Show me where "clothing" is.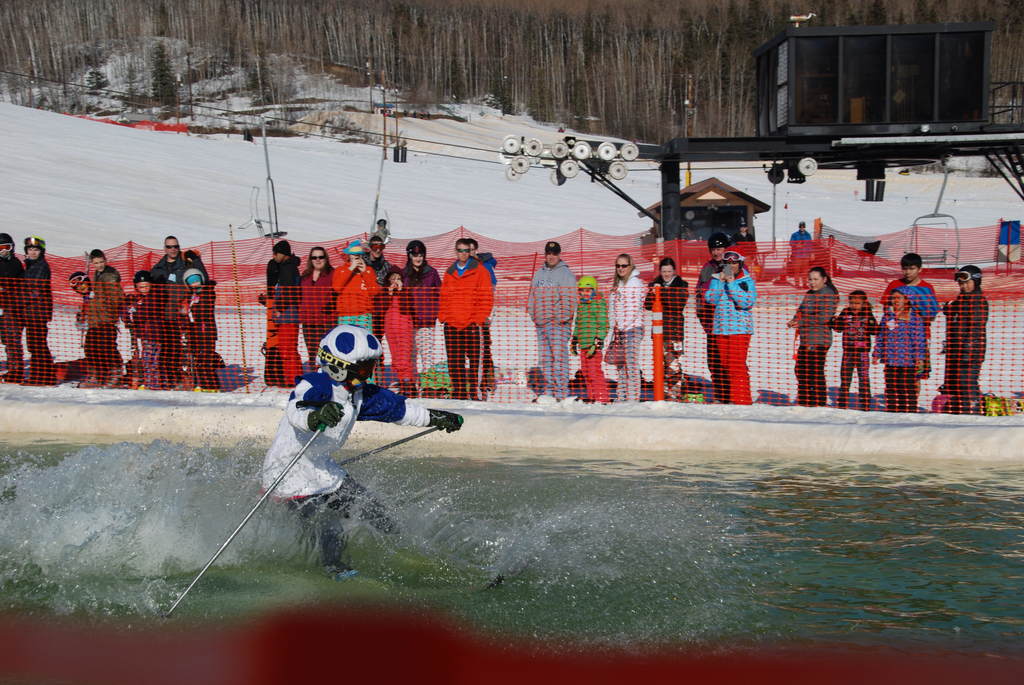
"clothing" is at 265/249/304/357.
